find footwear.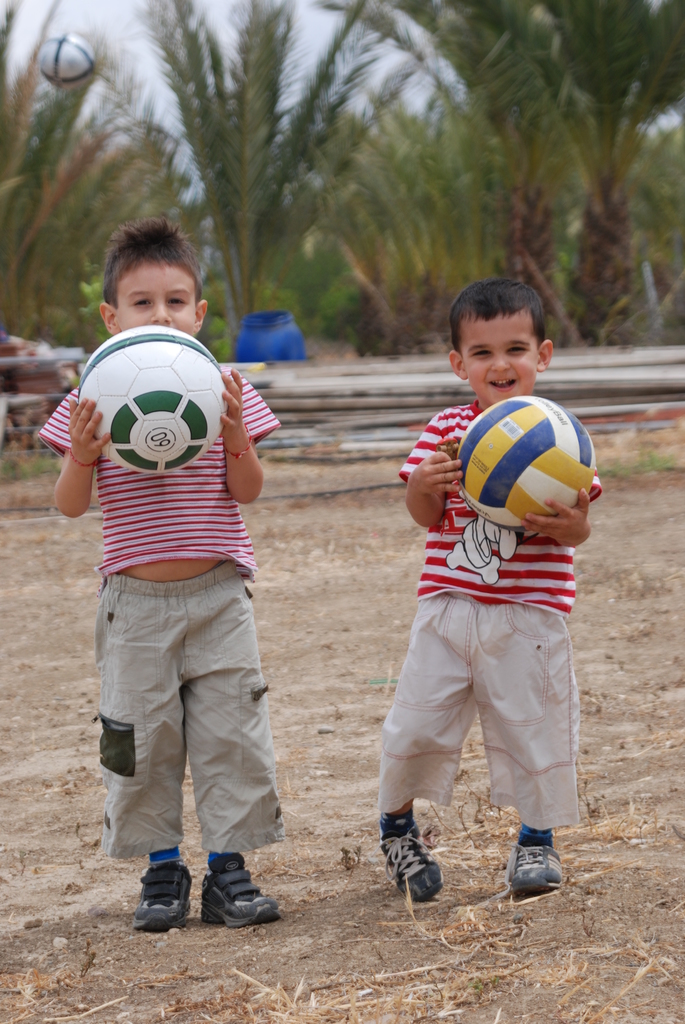
region(197, 860, 282, 922).
